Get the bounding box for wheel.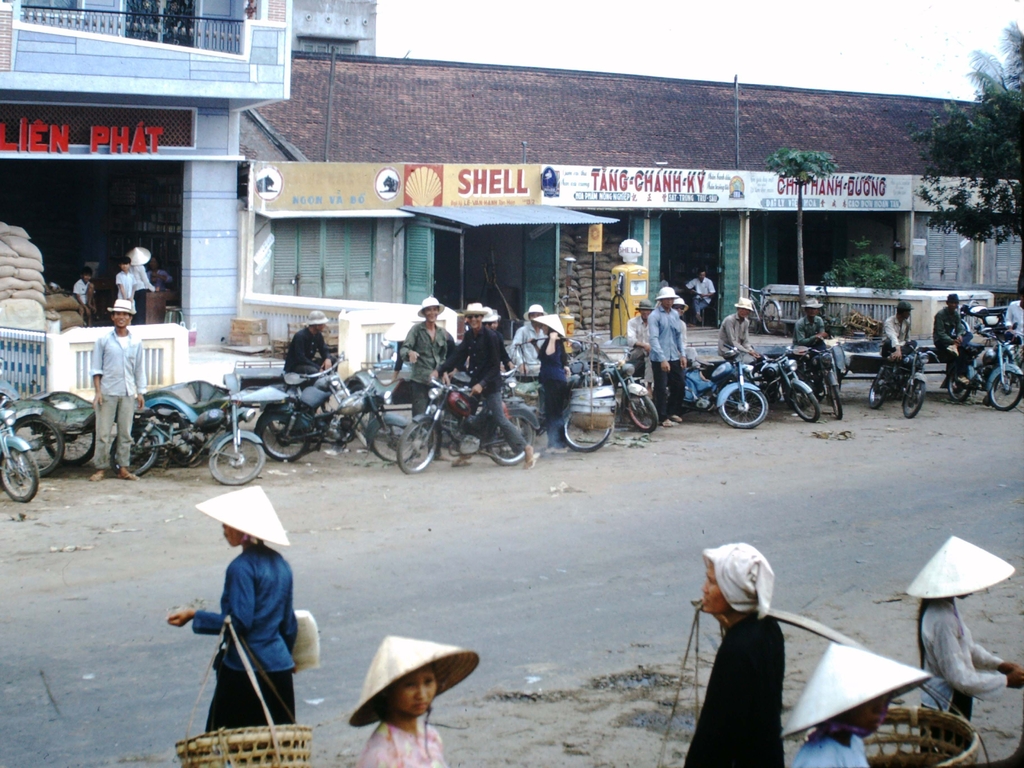
x1=947, y1=355, x2=977, y2=403.
